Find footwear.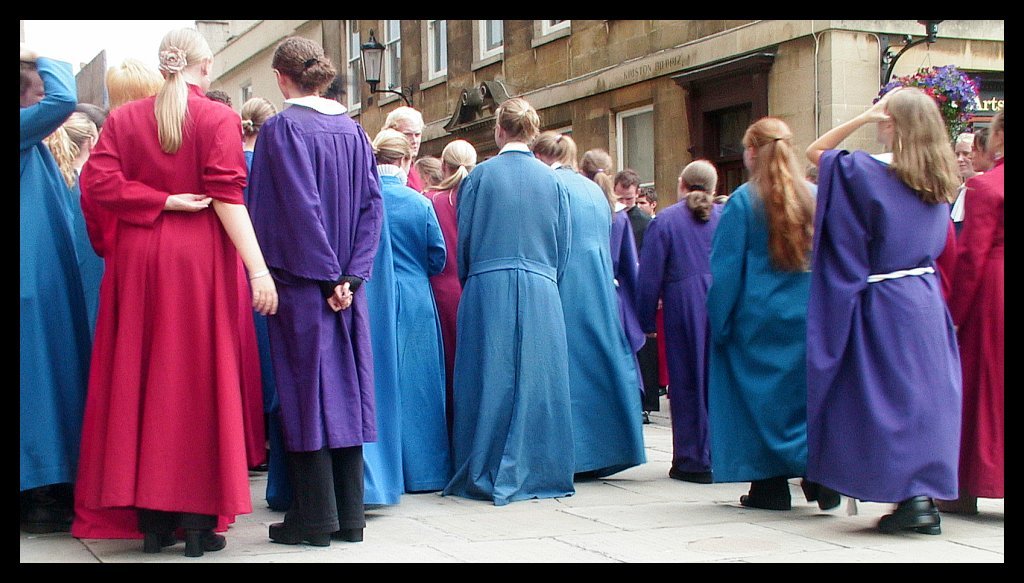
detection(266, 512, 328, 551).
